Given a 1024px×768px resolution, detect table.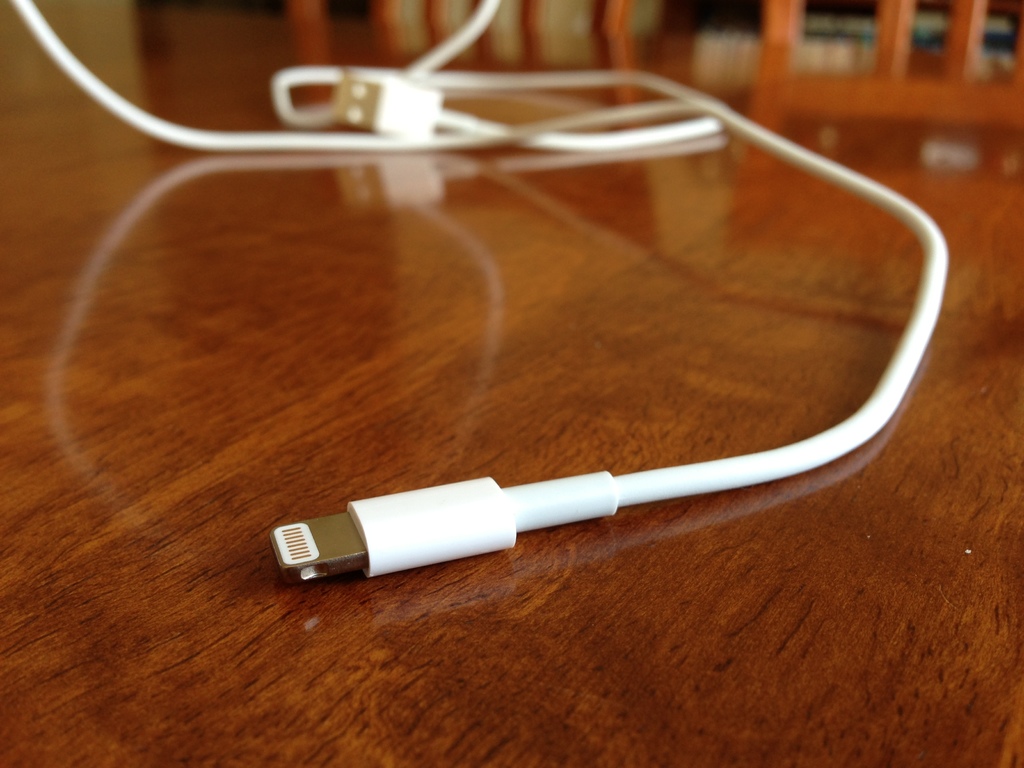
box=[0, 25, 999, 699].
